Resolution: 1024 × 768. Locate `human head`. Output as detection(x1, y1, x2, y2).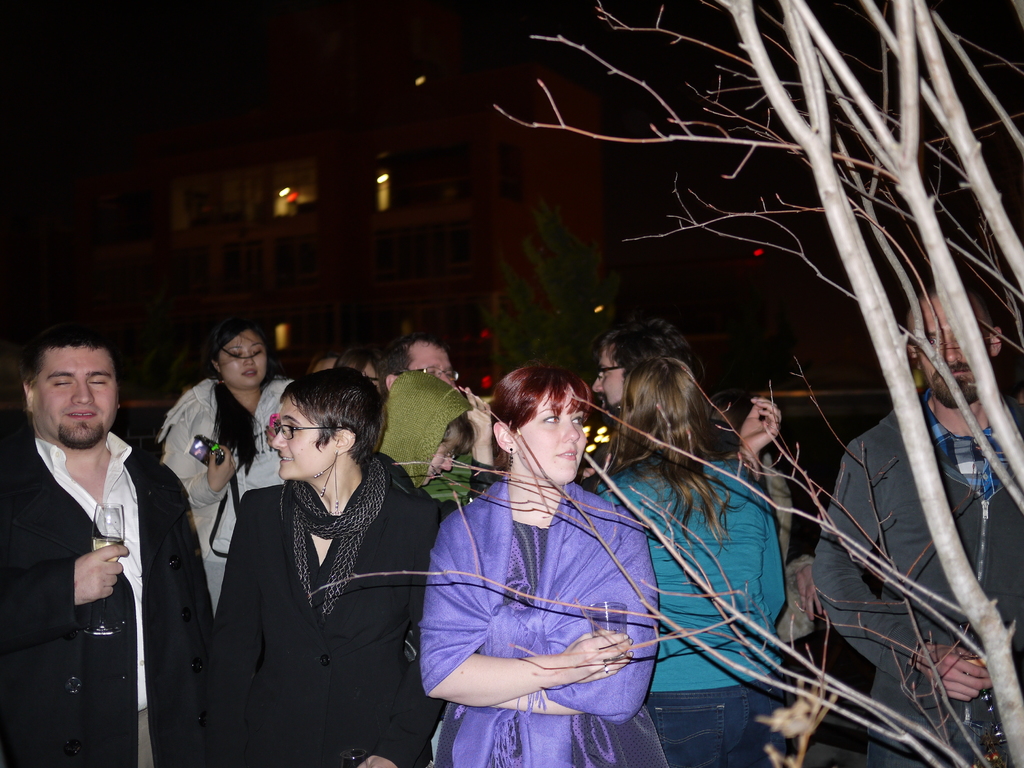
detection(590, 325, 694, 419).
